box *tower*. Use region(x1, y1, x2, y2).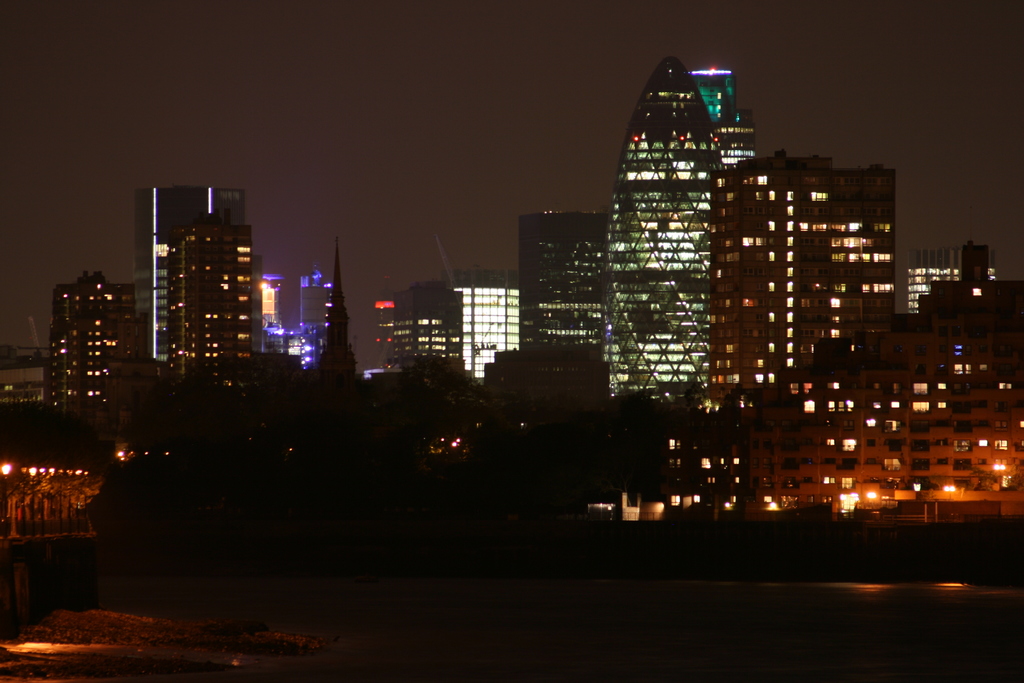
region(521, 202, 598, 393).
